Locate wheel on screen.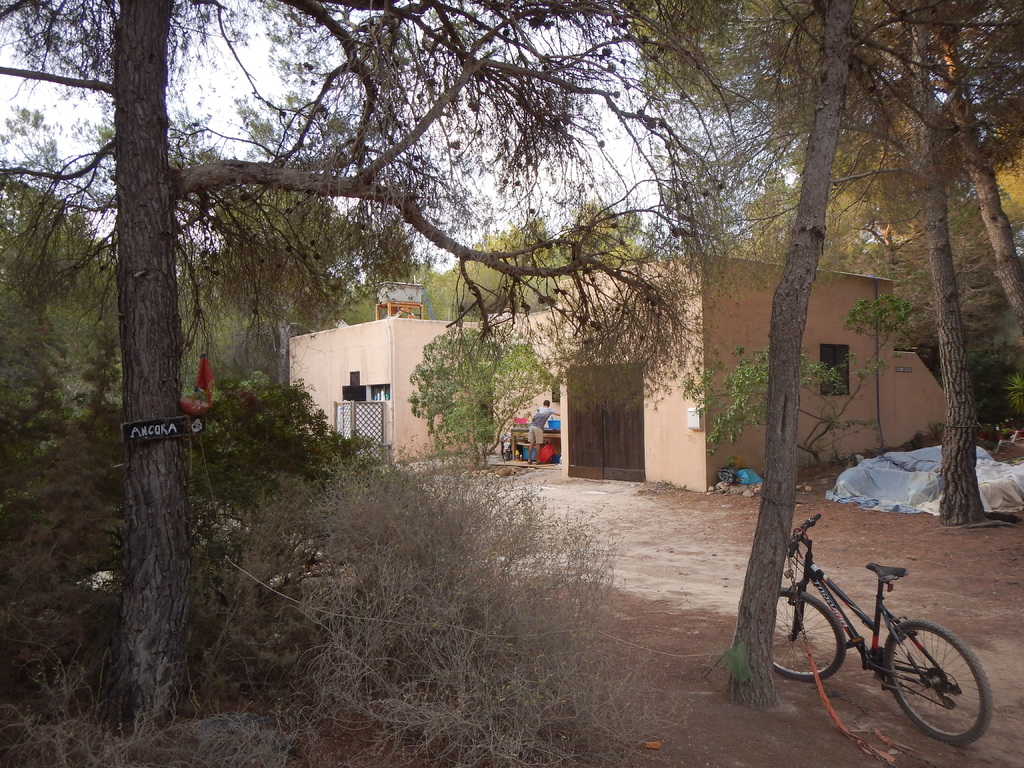
On screen at pyautogui.locateOnScreen(771, 590, 846, 678).
